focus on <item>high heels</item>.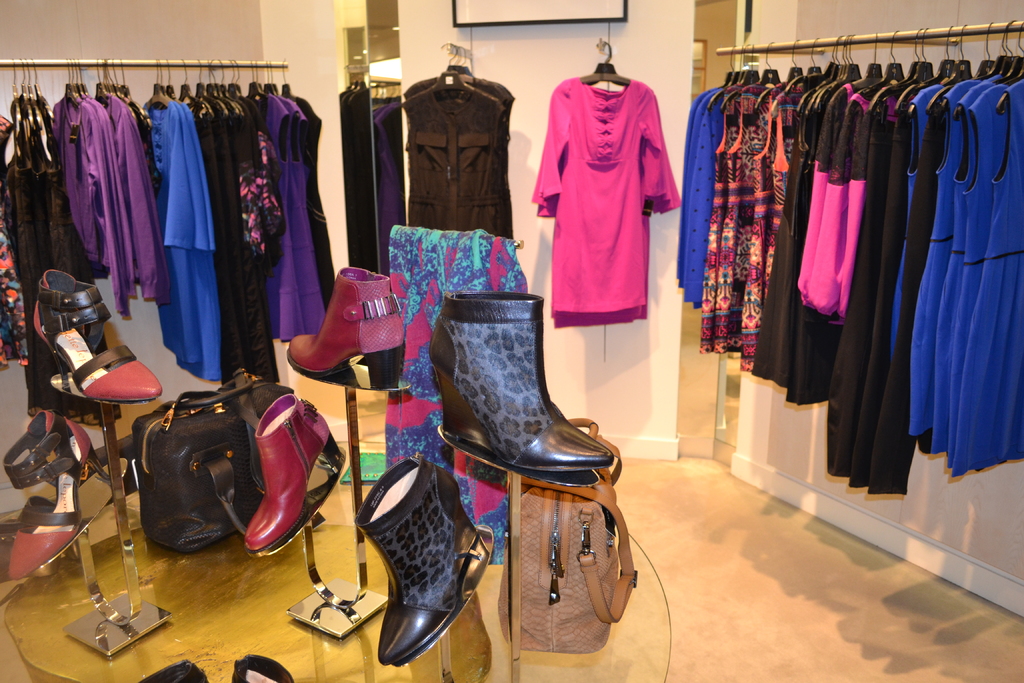
Focused at [left=283, top=258, right=413, bottom=393].
